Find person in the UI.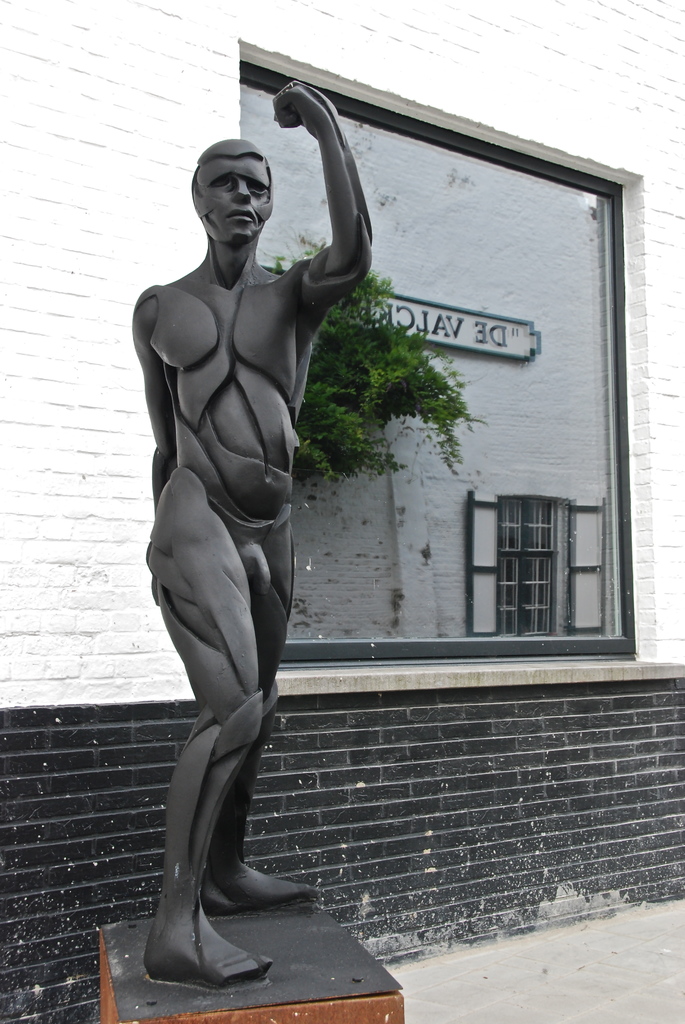
UI element at box(132, 78, 374, 989).
